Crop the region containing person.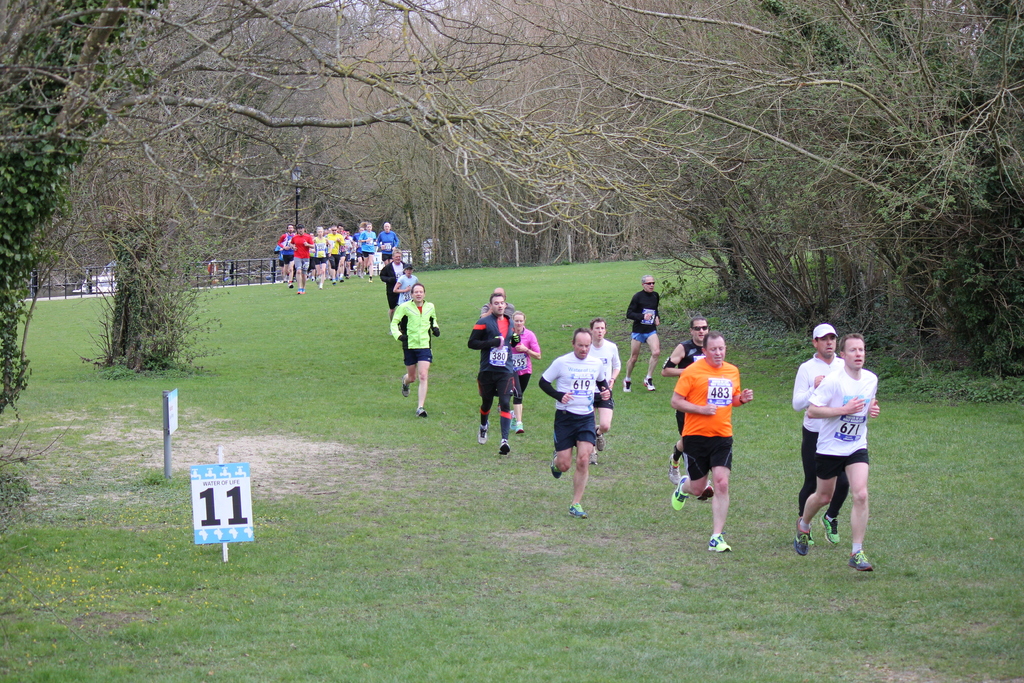
Crop region: <box>581,320,619,454</box>.
